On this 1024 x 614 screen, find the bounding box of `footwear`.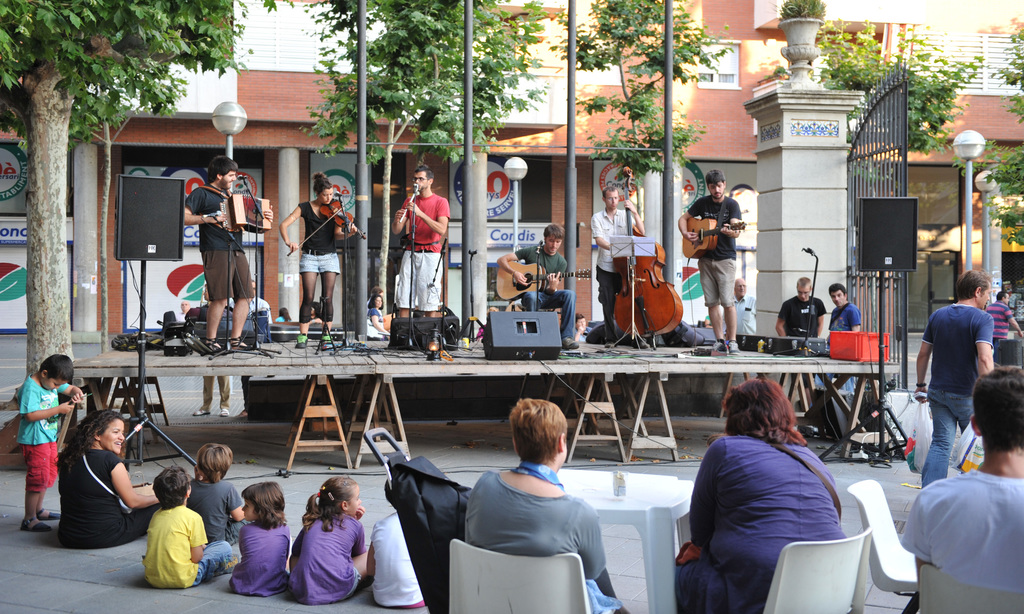
Bounding box: left=323, top=335, right=330, bottom=348.
